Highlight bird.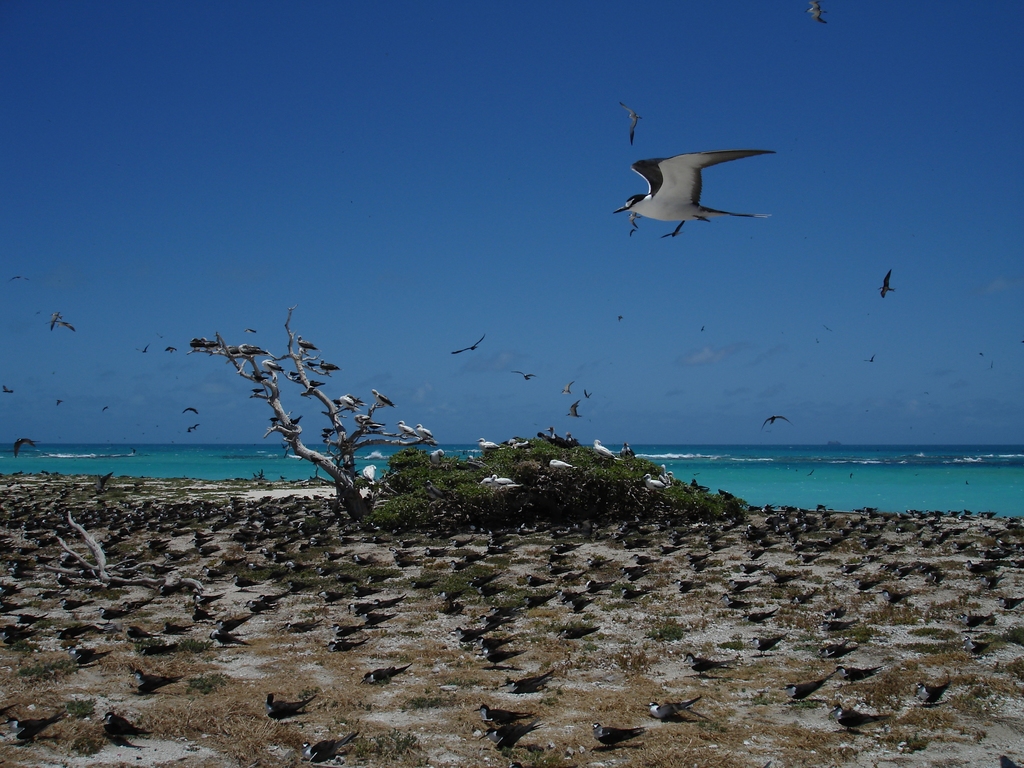
Highlighted region: [474, 636, 513, 645].
